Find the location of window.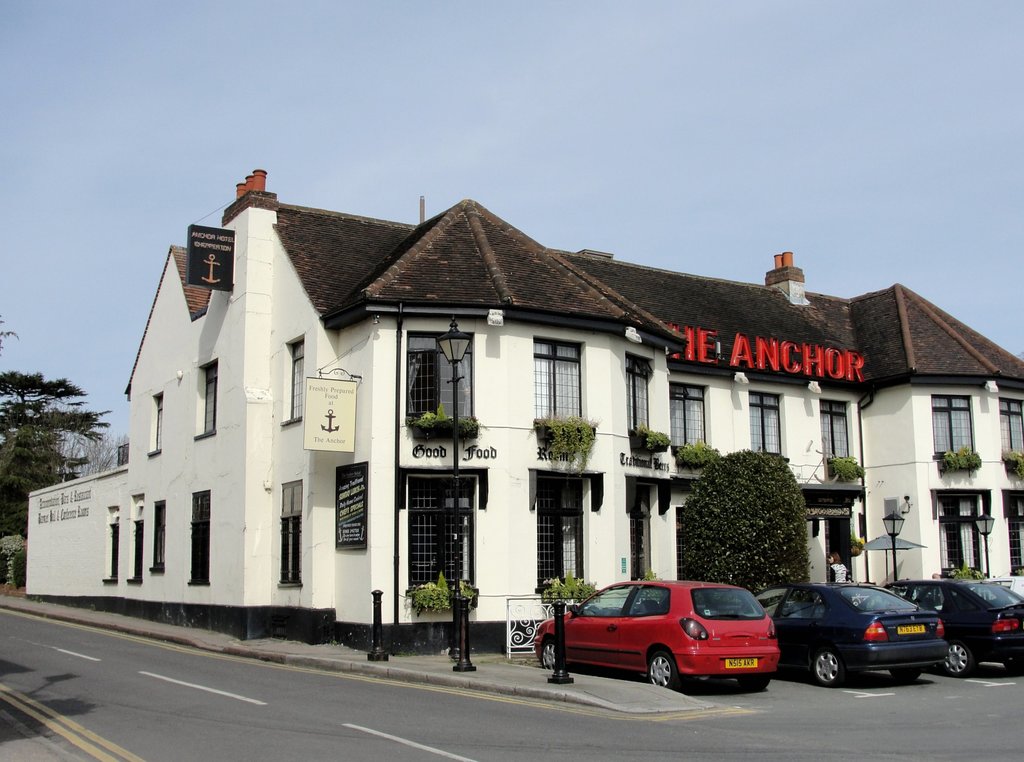
Location: bbox(927, 487, 995, 577).
